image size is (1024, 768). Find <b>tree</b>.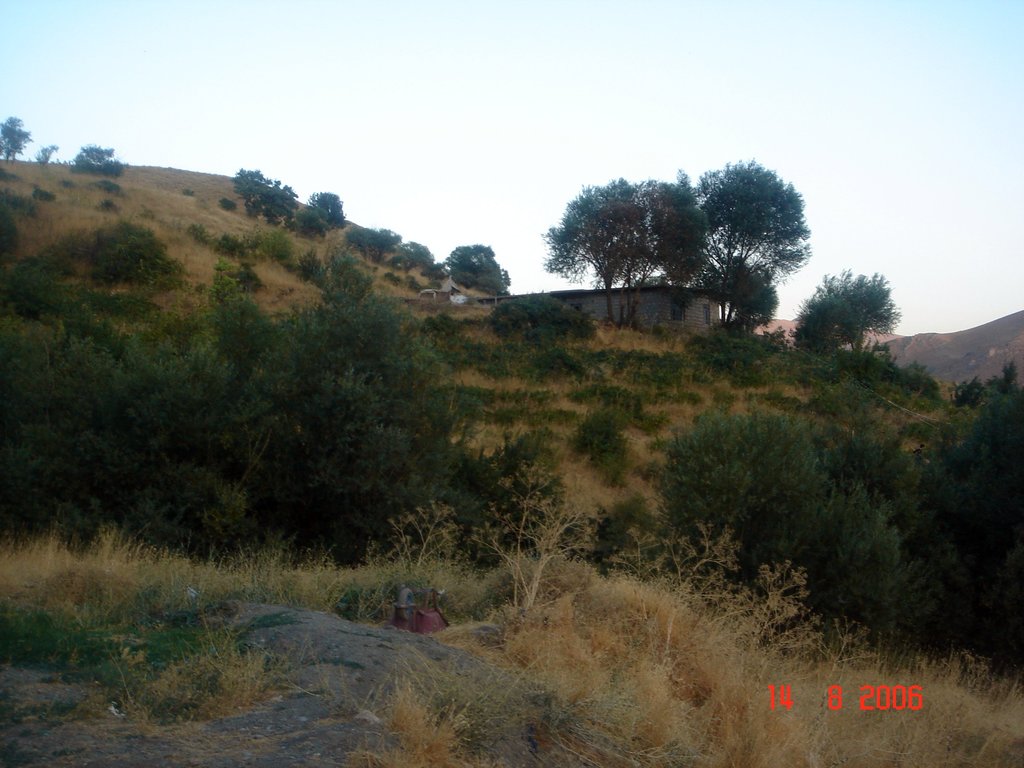
BBox(108, 296, 310, 559).
